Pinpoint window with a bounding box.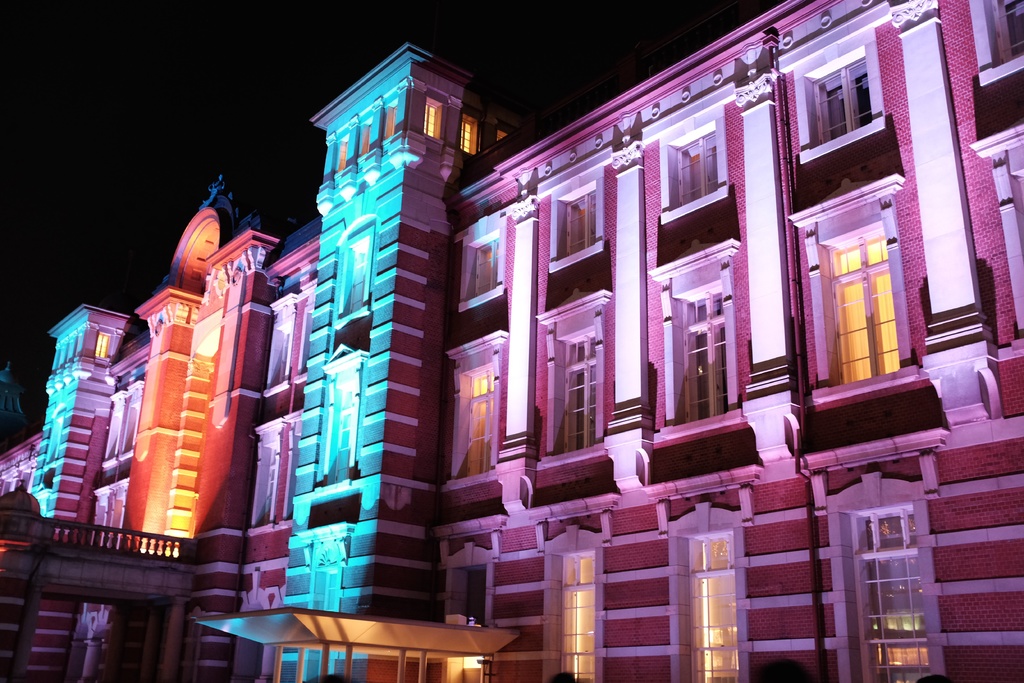
l=800, t=0, r=895, b=169.
